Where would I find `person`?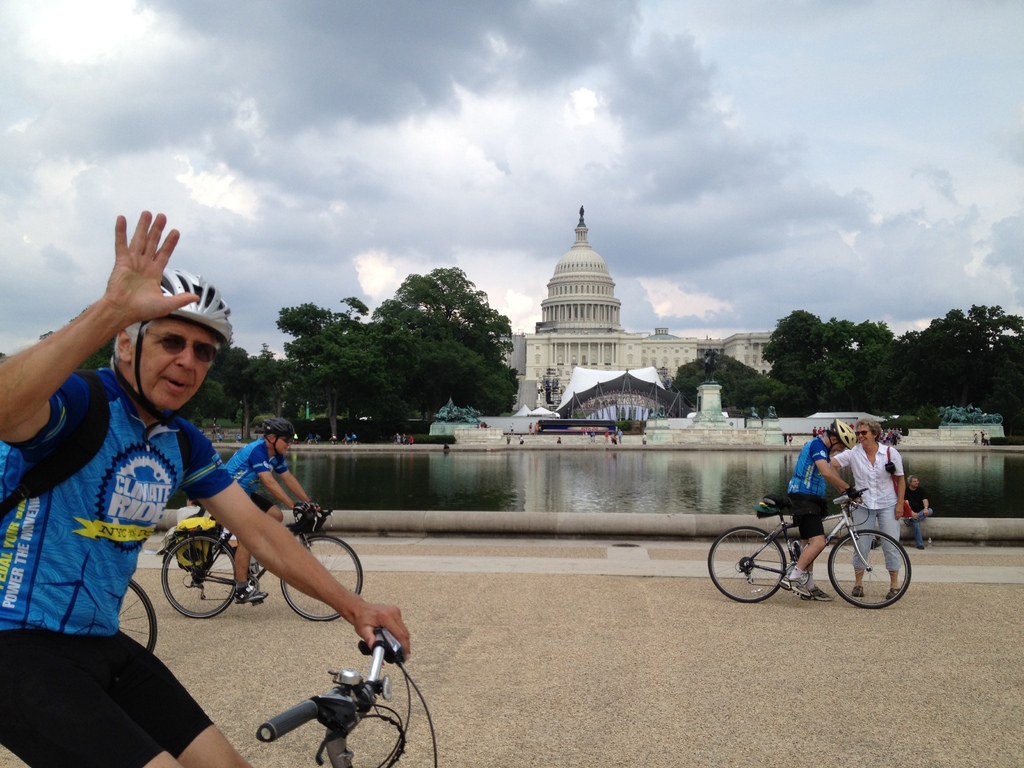
At box=[981, 429, 988, 445].
